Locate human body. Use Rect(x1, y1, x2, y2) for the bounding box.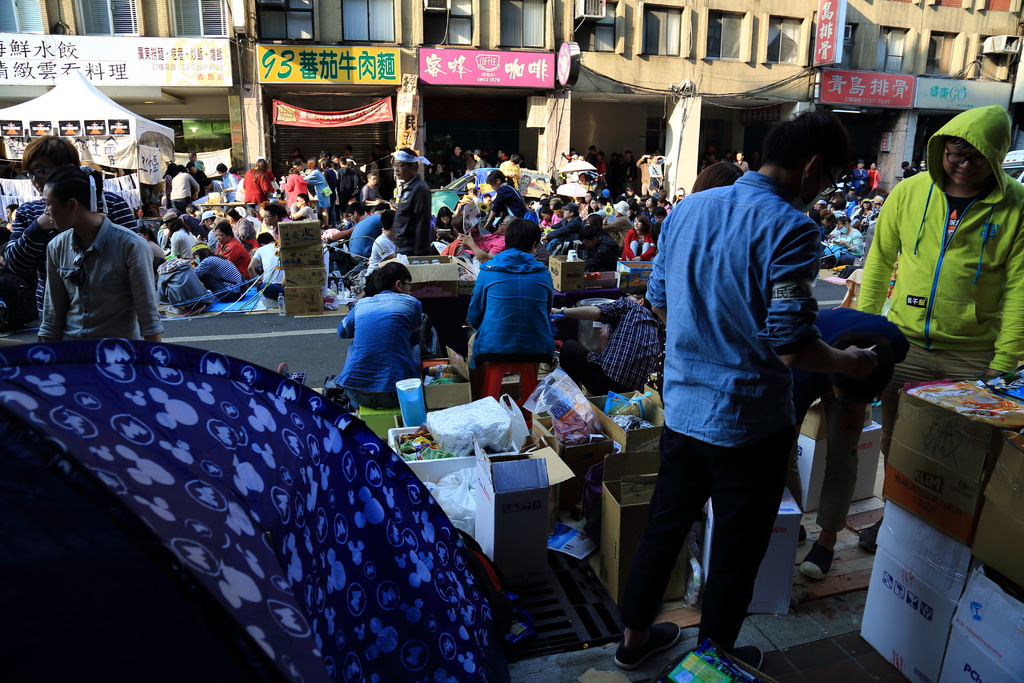
Rect(336, 157, 349, 213).
